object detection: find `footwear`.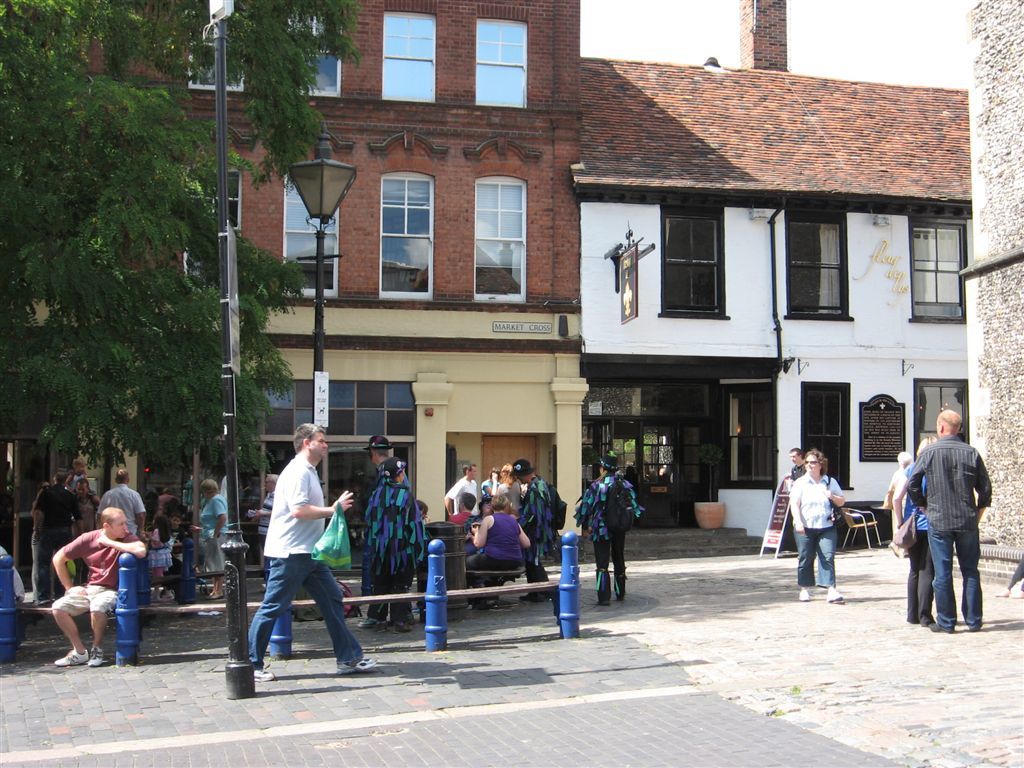
(left=253, top=669, right=274, bottom=682).
